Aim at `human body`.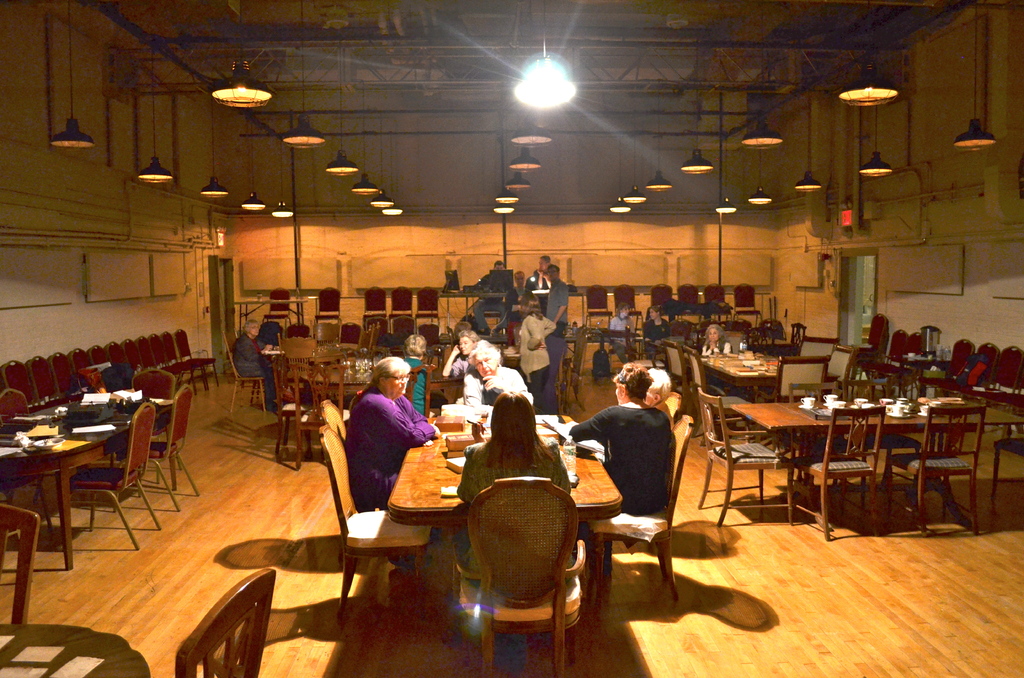
Aimed at 567:402:675:520.
